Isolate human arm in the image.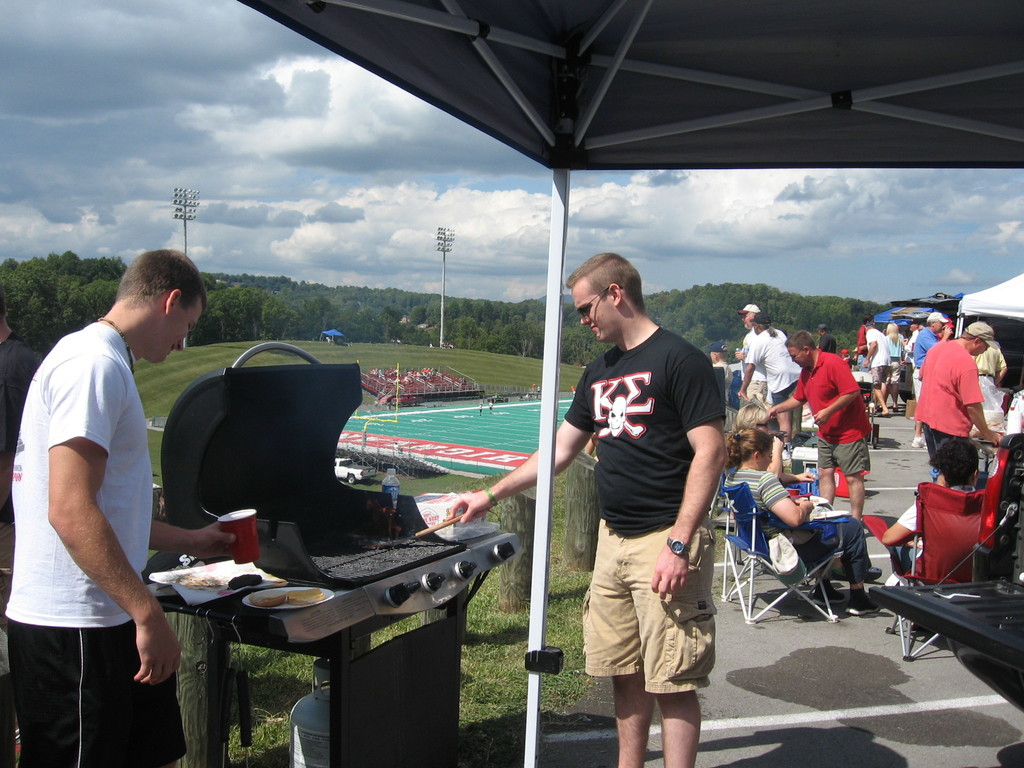
Isolated region: [left=886, top=505, right=931, bottom=542].
